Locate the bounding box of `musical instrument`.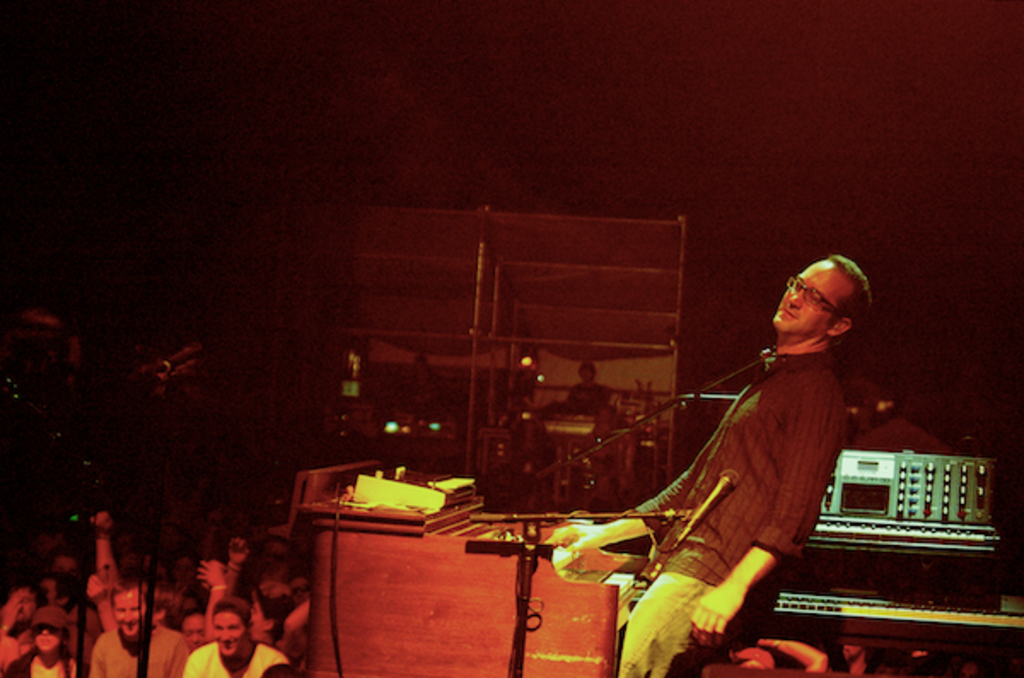
Bounding box: <region>768, 594, 1022, 646</region>.
